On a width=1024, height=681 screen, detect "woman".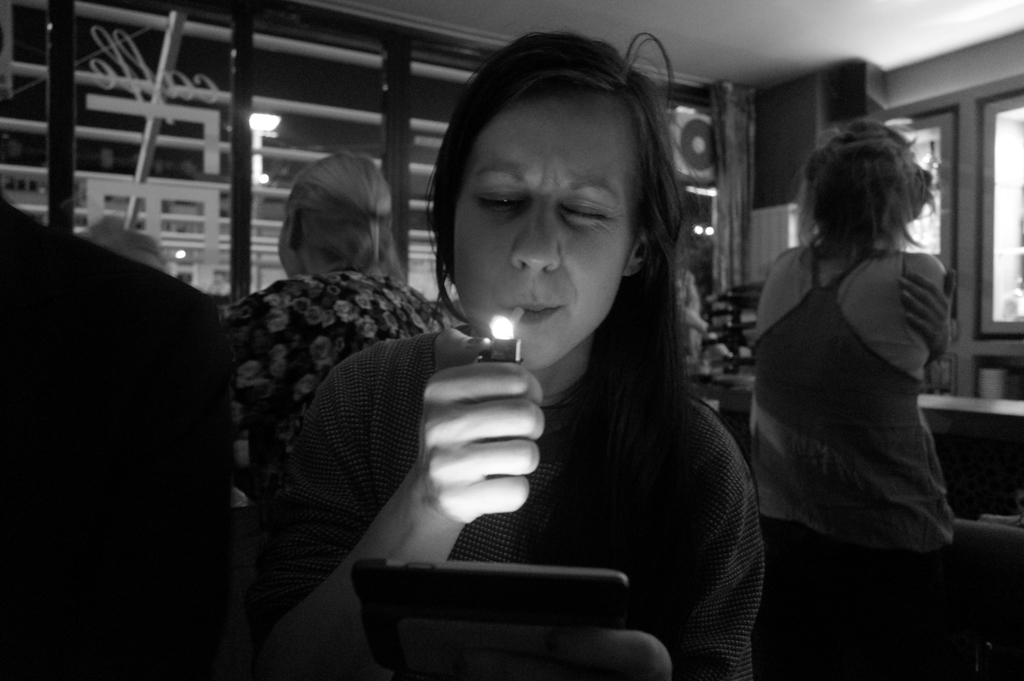
region(728, 98, 975, 619).
